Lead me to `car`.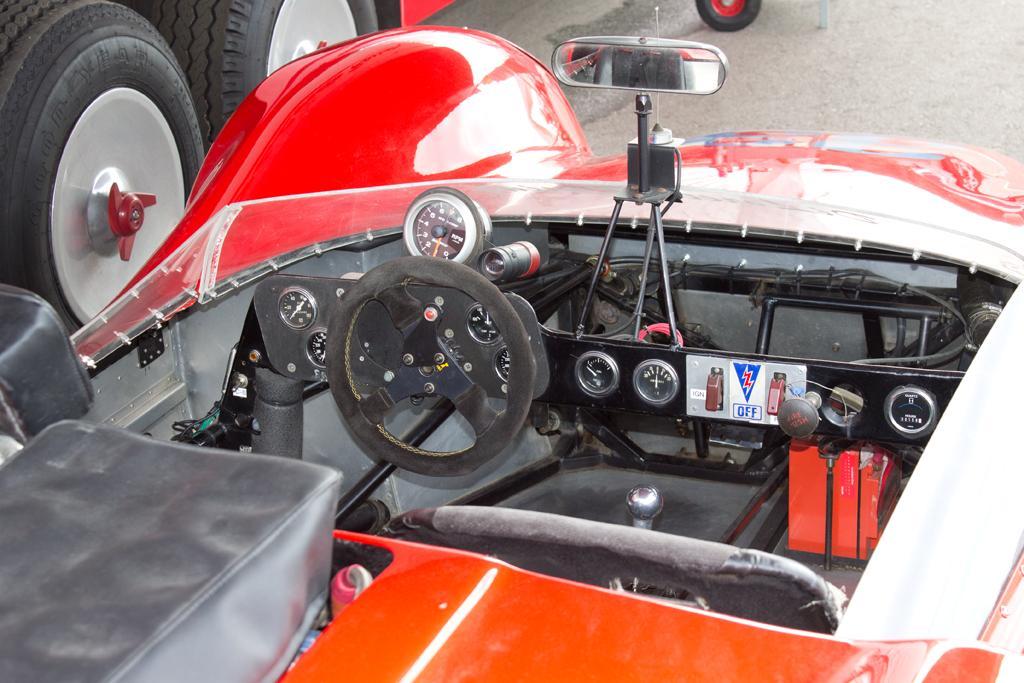
Lead to bbox(24, 0, 995, 653).
